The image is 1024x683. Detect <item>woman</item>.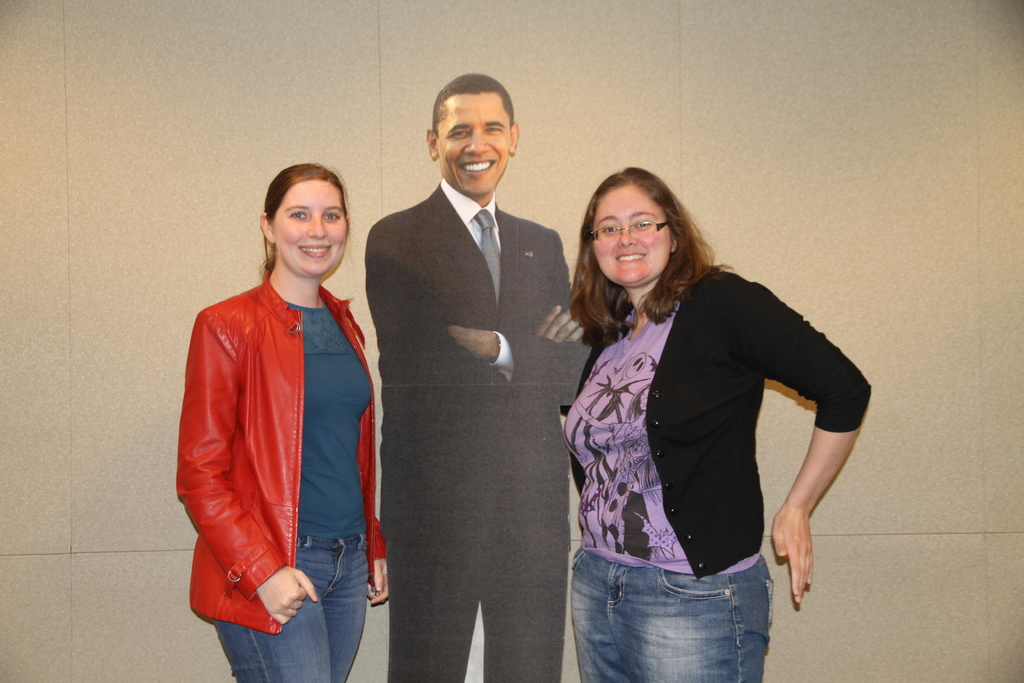
Detection: region(543, 142, 863, 675).
